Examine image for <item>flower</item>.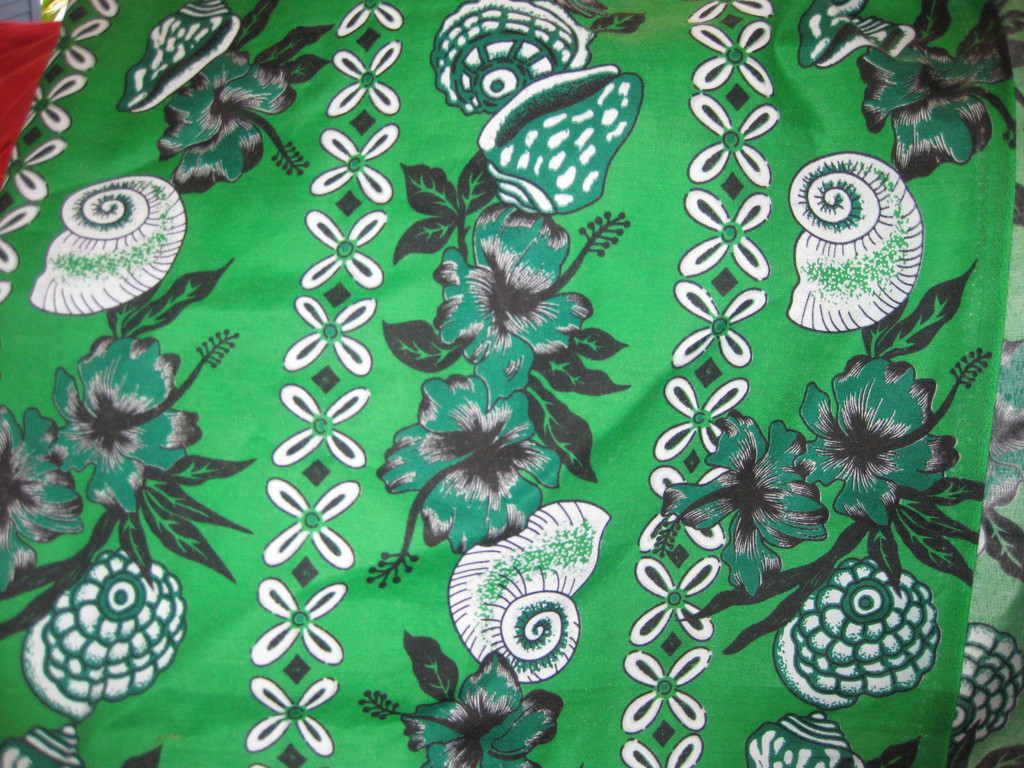
Examination result: rect(424, 197, 602, 403).
